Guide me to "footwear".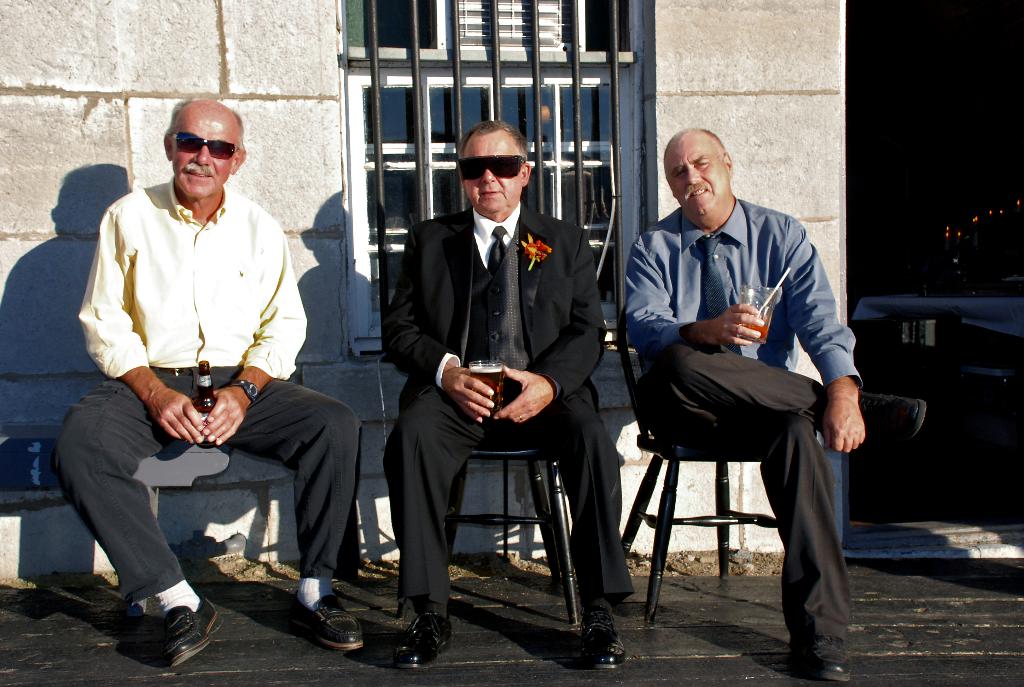
Guidance: [394, 612, 454, 668].
